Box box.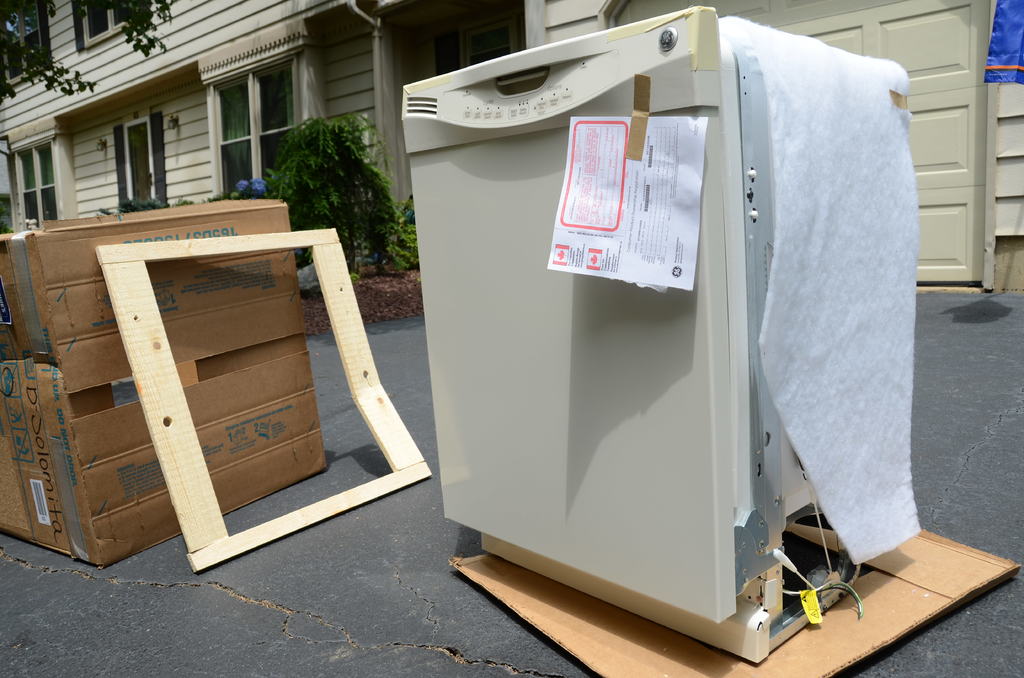
{"left": 3, "top": 159, "right": 461, "bottom": 565}.
